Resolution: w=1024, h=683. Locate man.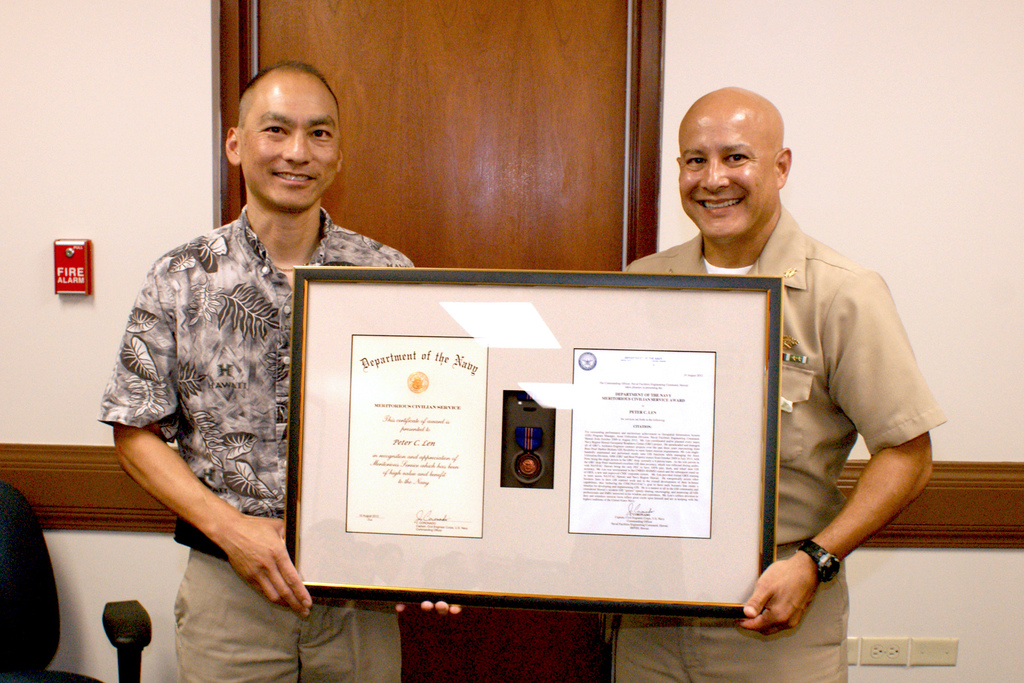
595/79/946/682.
